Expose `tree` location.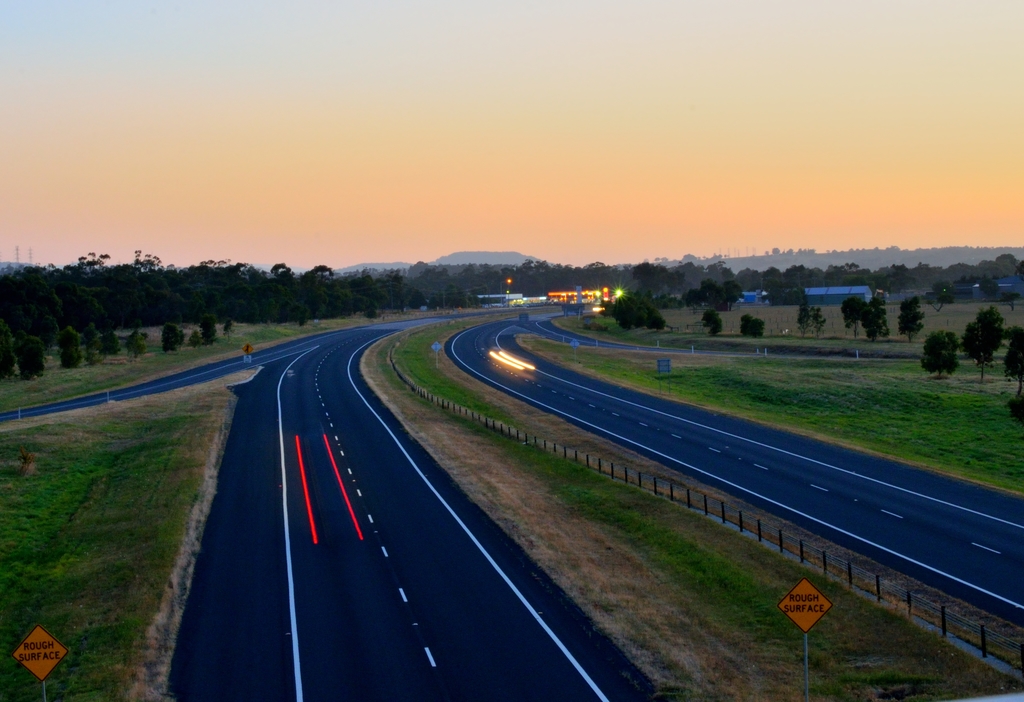
Exposed at (596, 282, 683, 341).
